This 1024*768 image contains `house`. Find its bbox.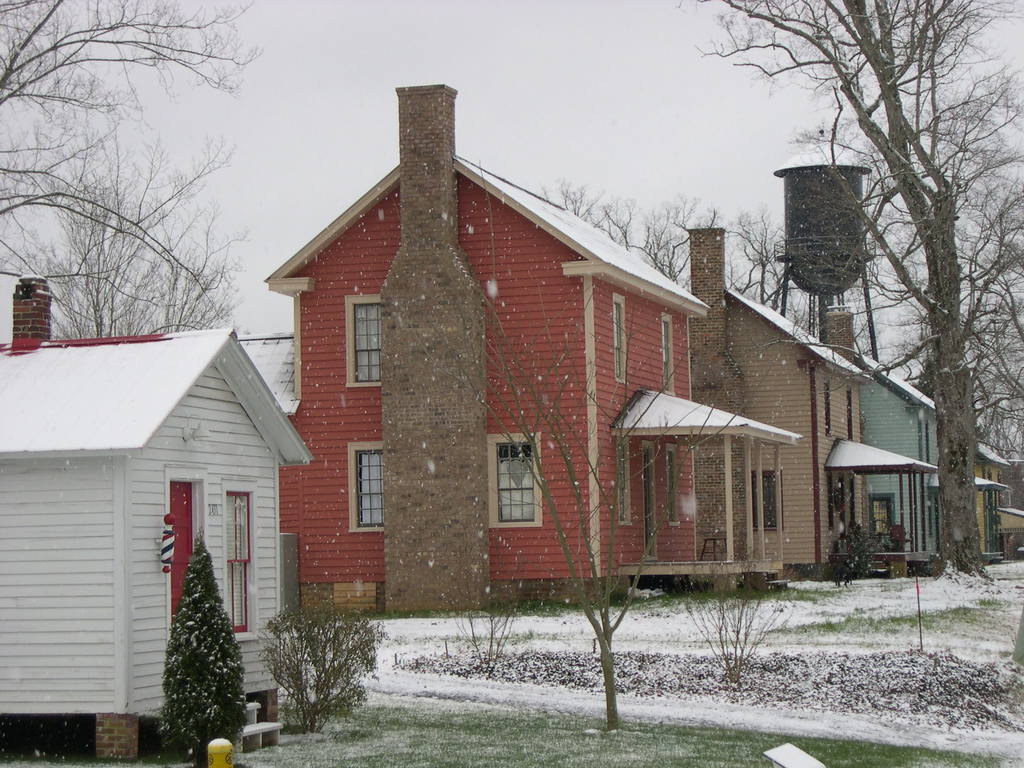
(969,435,1006,555).
